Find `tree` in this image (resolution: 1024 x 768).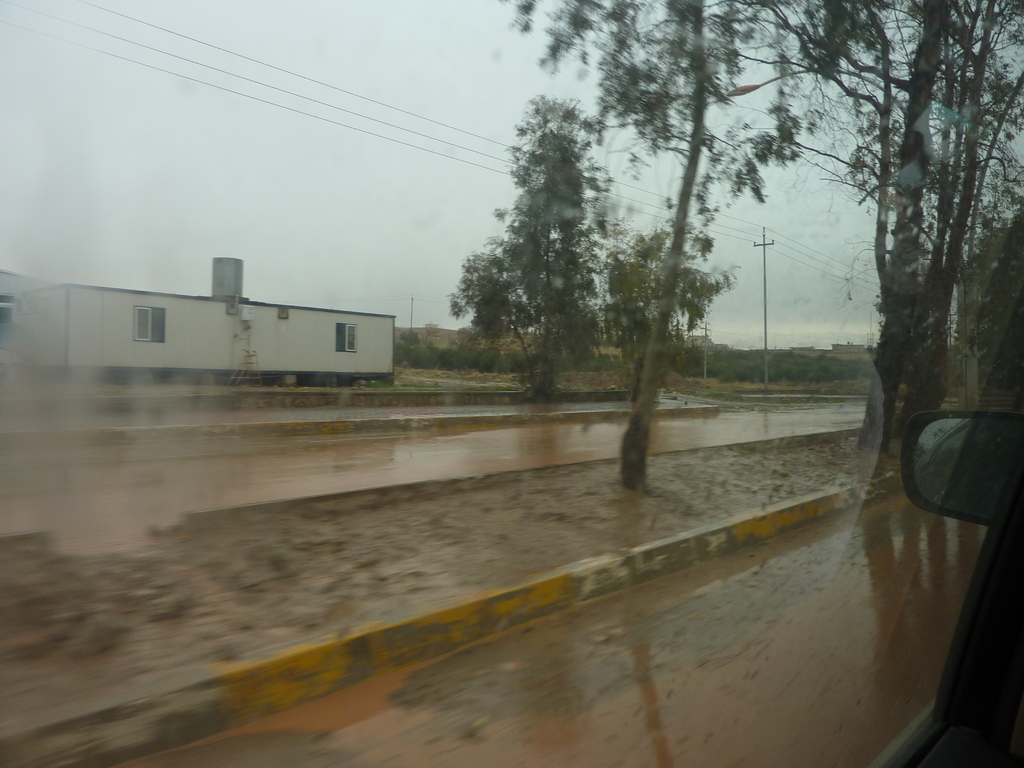
<box>744,0,1023,462</box>.
